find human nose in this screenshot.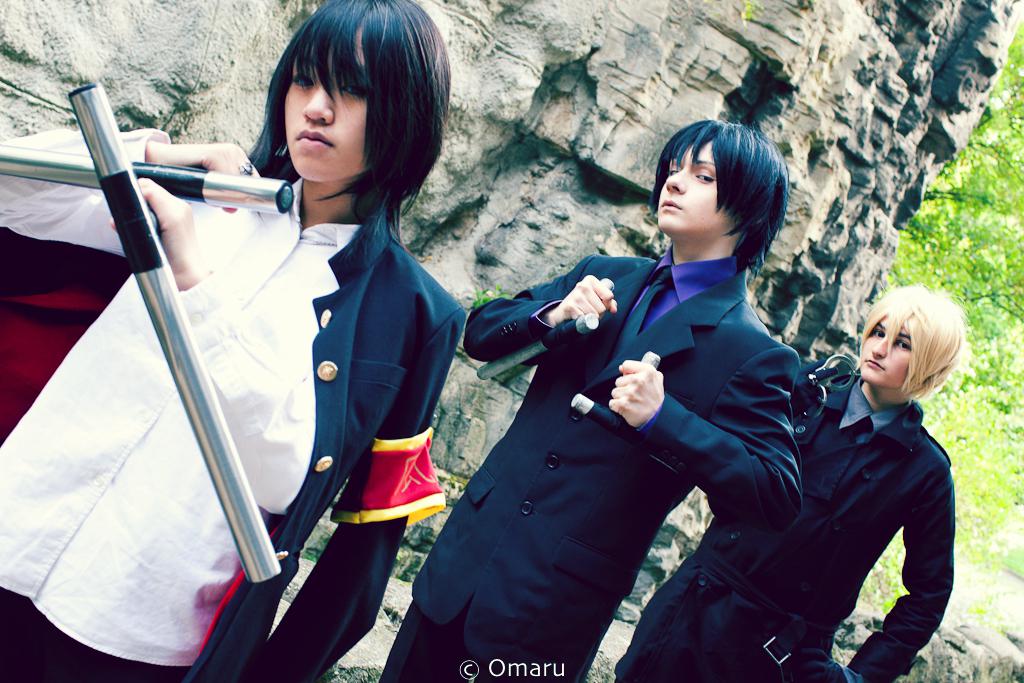
The bounding box for human nose is x1=664, y1=167, x2=687, y2=196.
